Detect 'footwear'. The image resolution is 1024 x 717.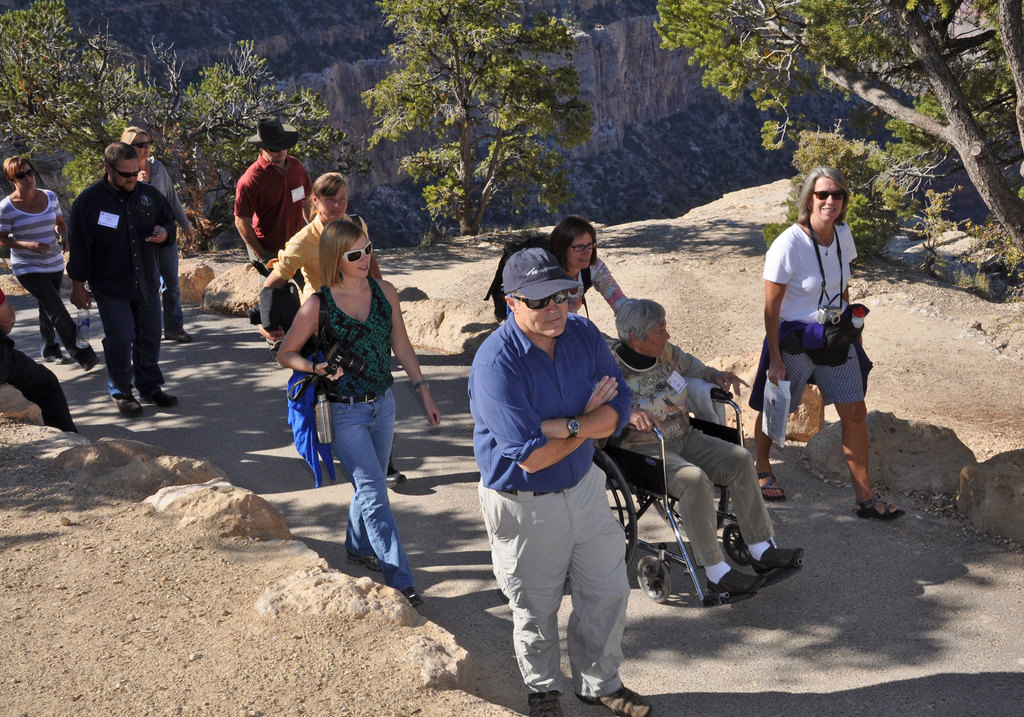
(164, 323, 196, 340).
